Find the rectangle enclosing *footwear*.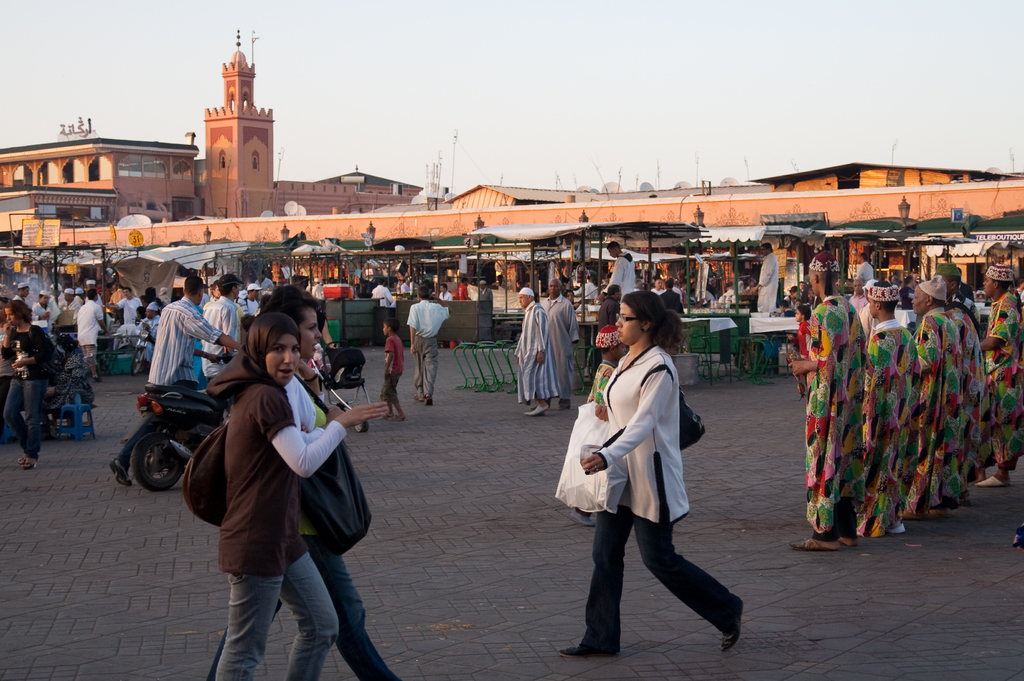
rect(92, 376, 104, 382).
